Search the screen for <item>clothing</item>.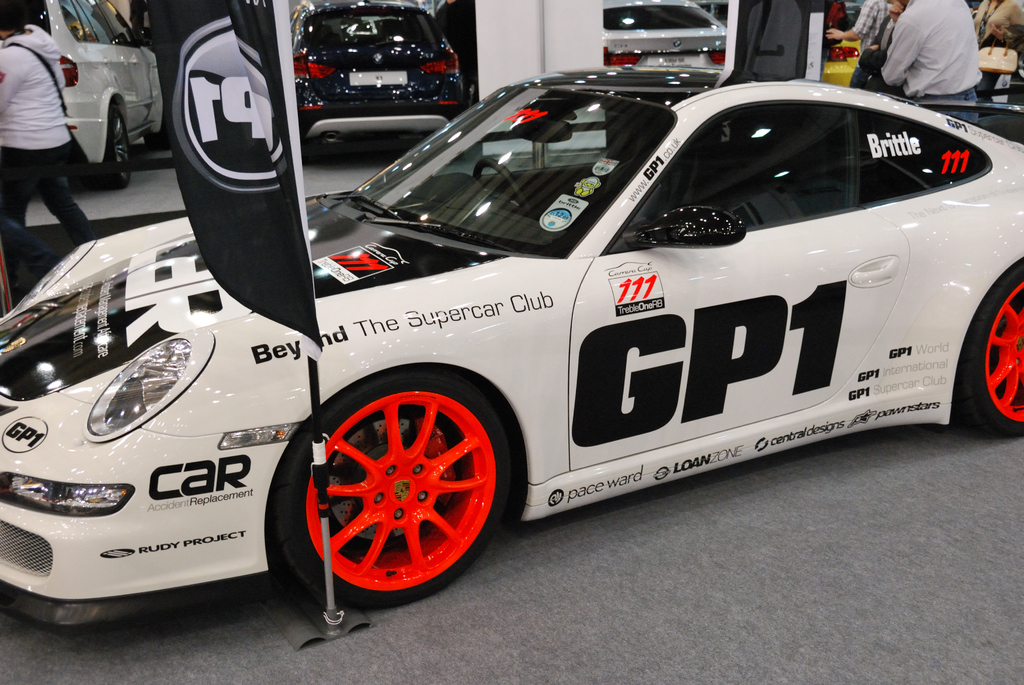
Found at l=842, t=0, r=894, b=68.
